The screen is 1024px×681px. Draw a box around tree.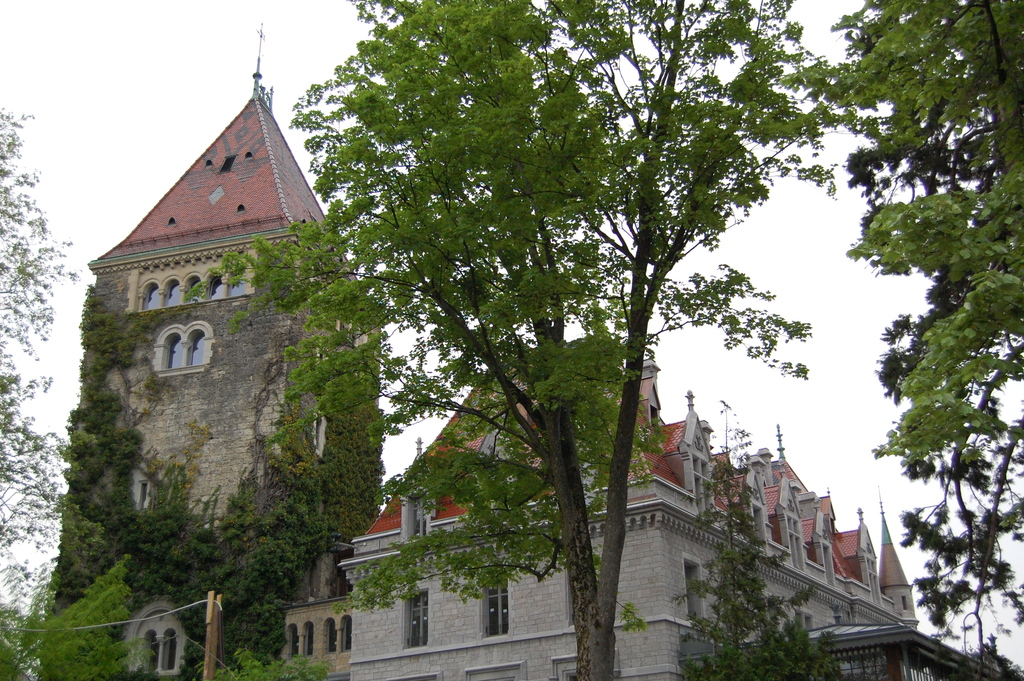
bbox(909, 311, 1023, 680).
